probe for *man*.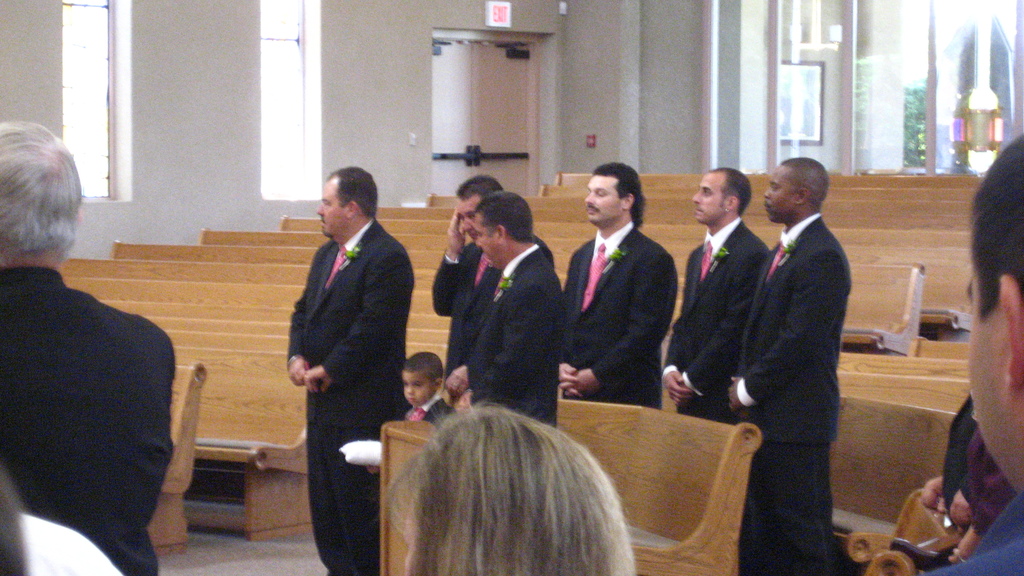
Probe result: detection(0, 115, 178, 575).
